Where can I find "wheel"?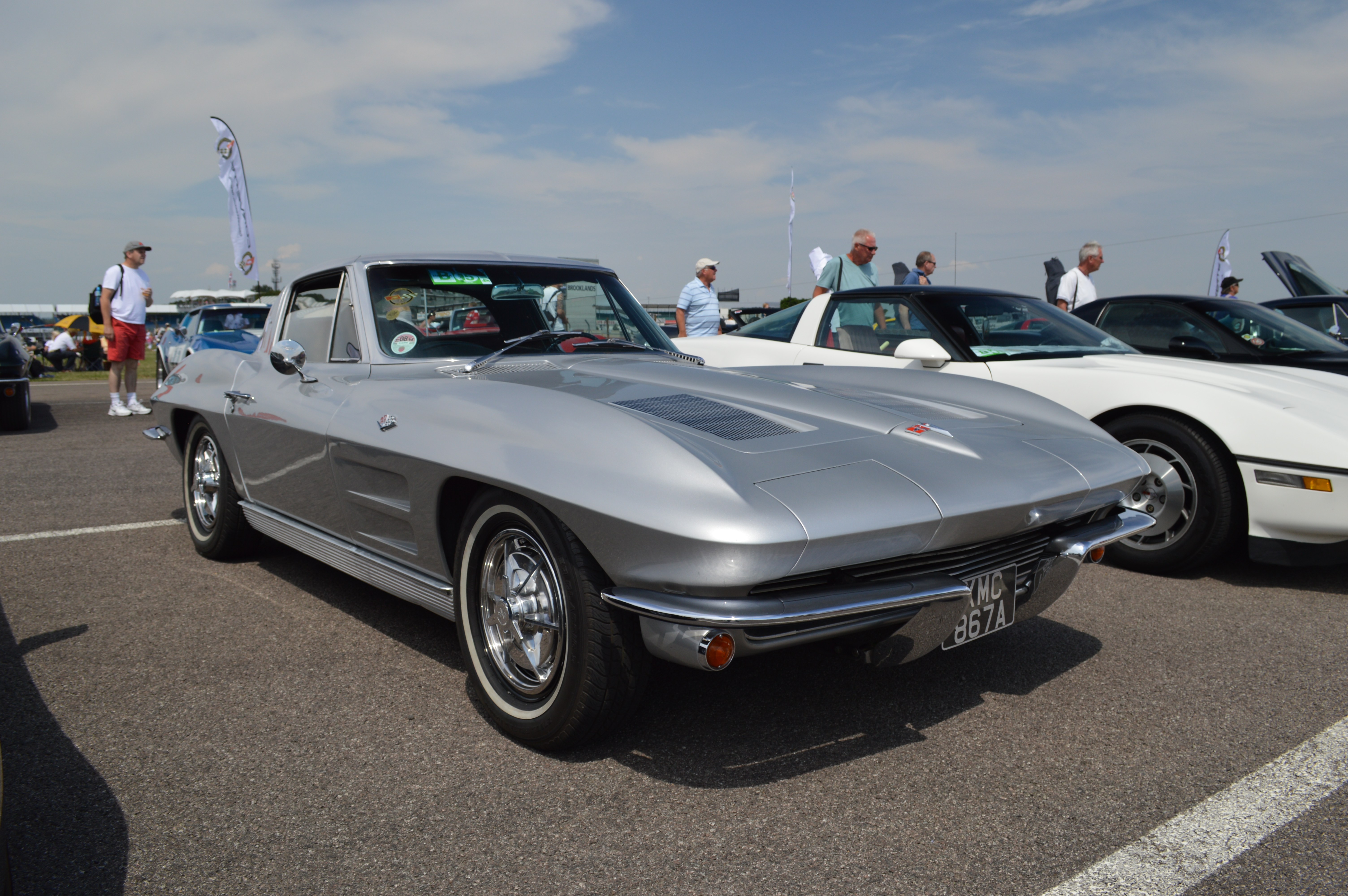
You can find it at left=40, top=91, right=56, bottom=126.
